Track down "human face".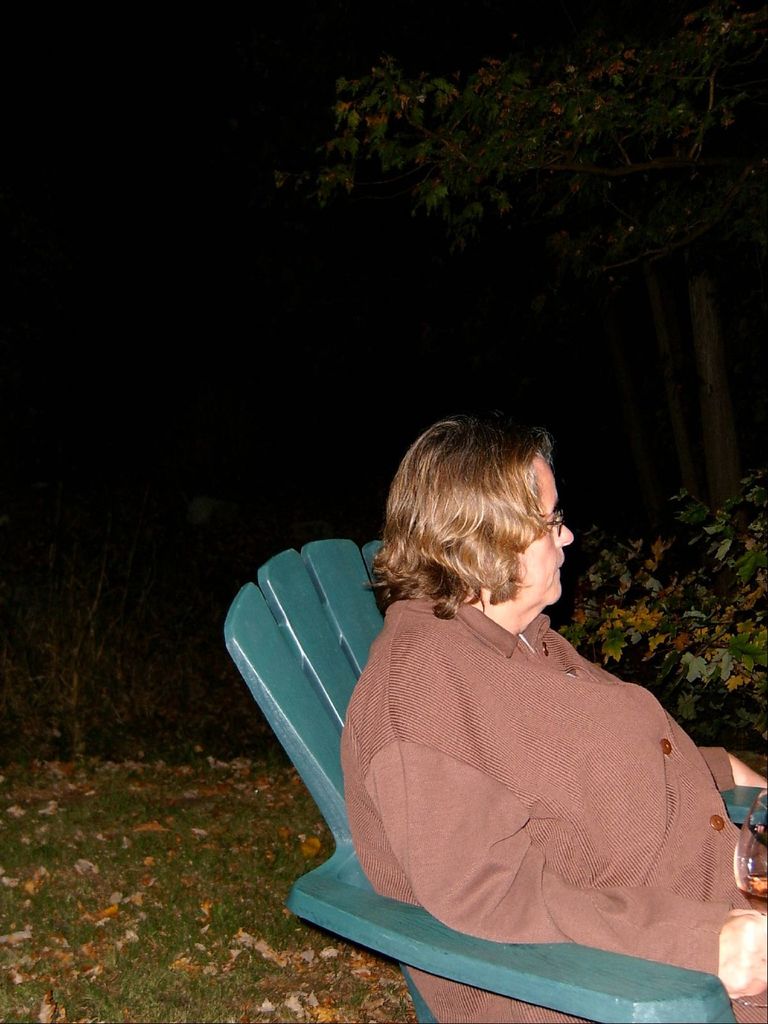
Tracked to [523,440,575,612].
